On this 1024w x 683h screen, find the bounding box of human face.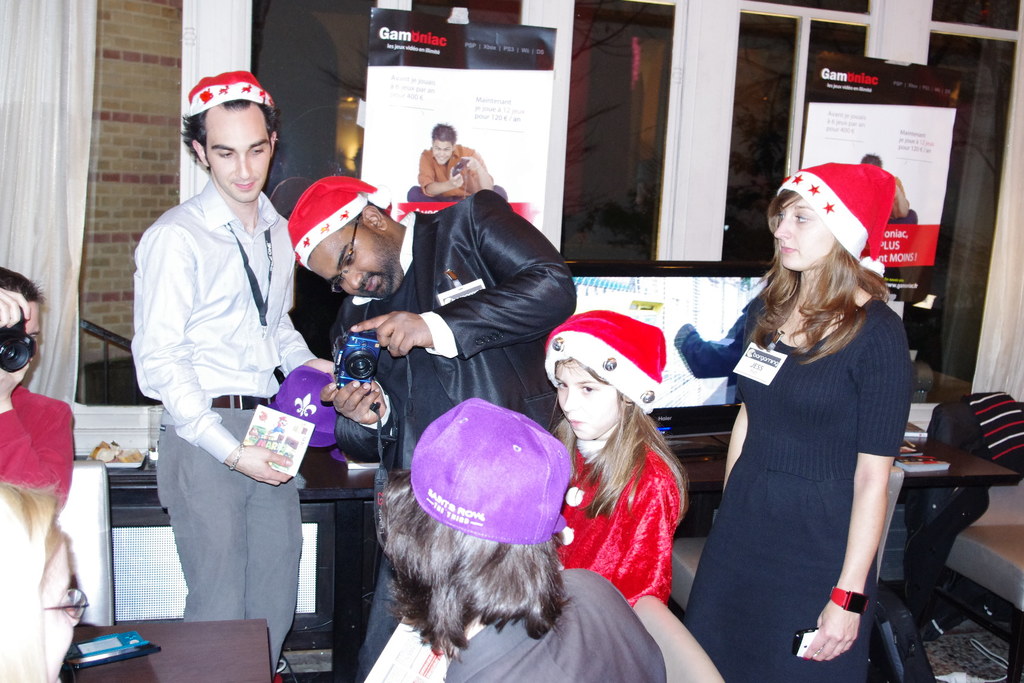
Bounding box: [774, 201, 838, 280].
